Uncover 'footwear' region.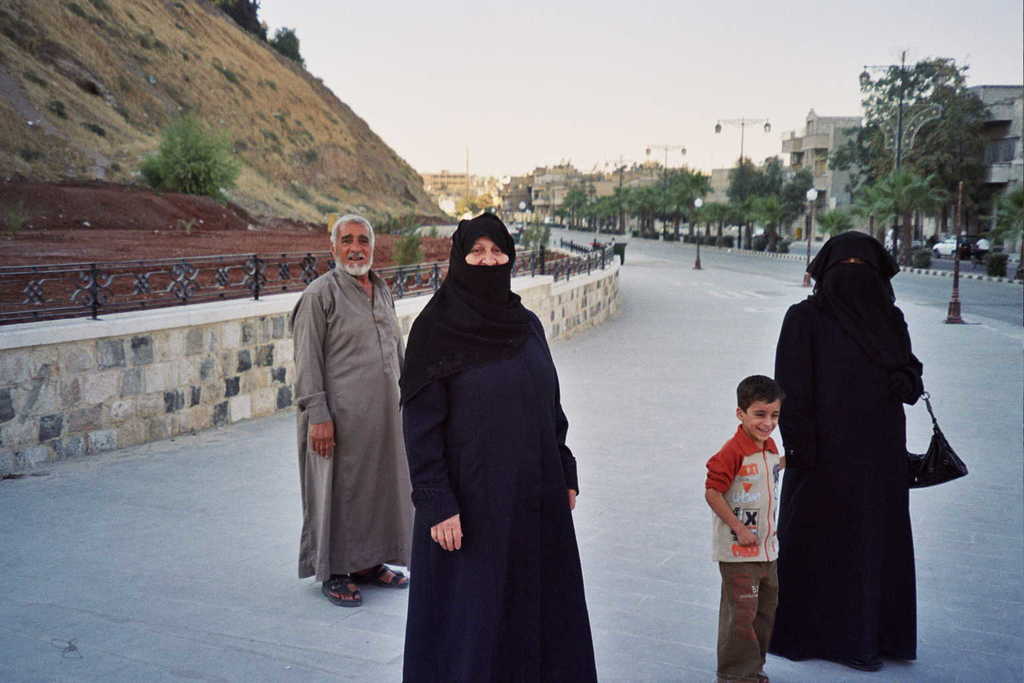
Uncovered: bbox=(756, 671, 766, 682).
